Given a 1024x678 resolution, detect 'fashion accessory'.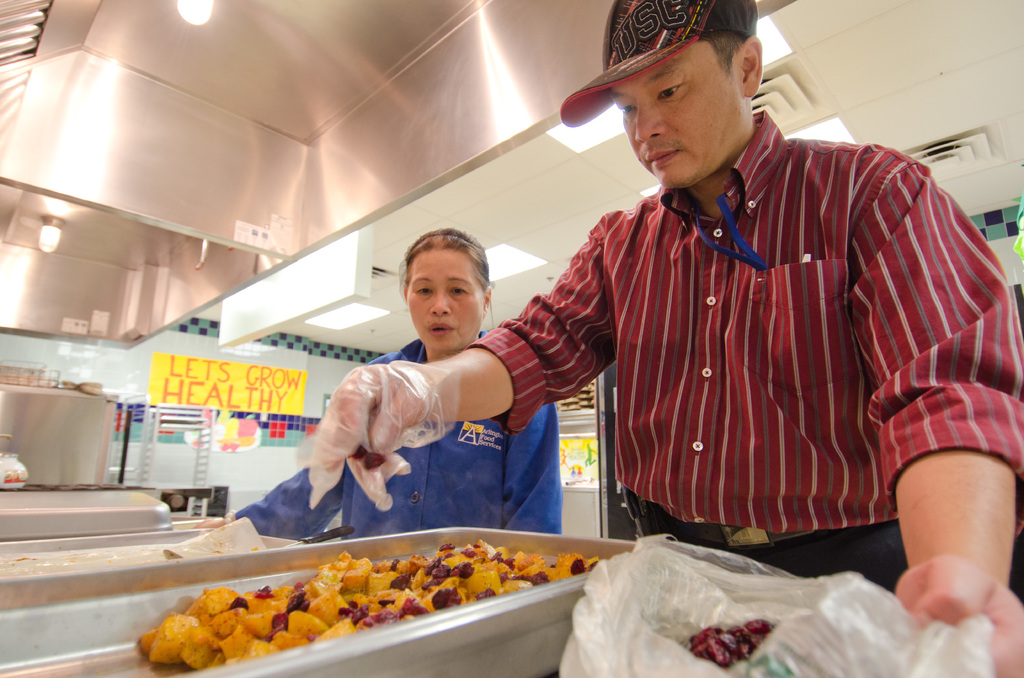
222 506 237 526.
